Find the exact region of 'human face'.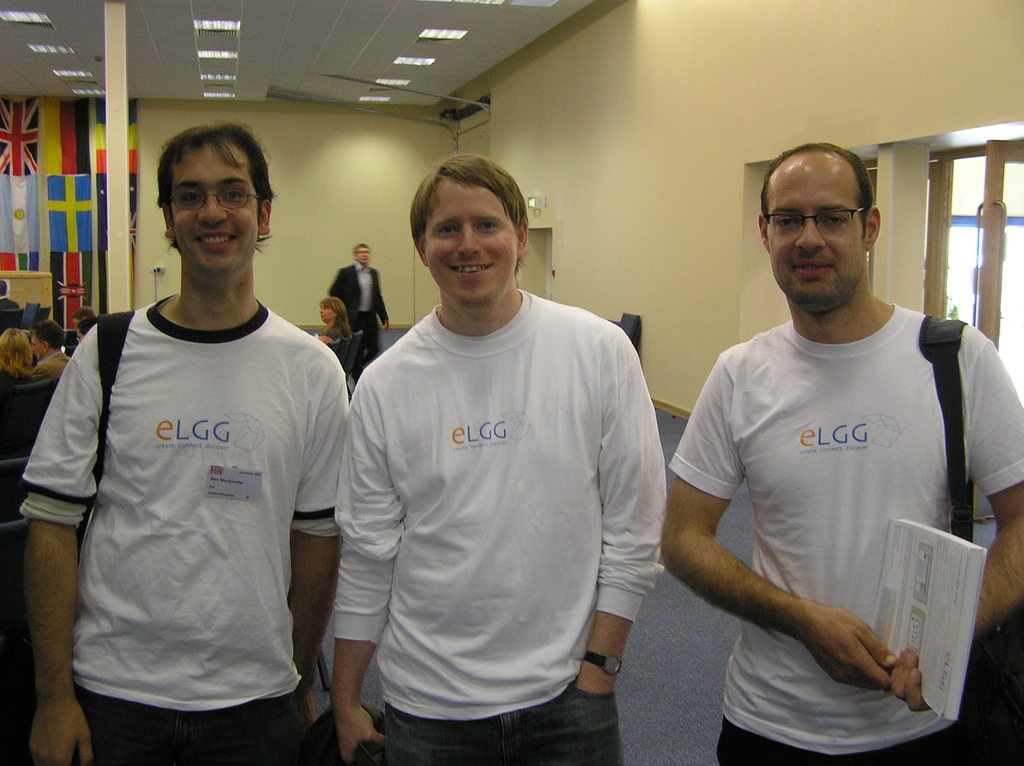
Exact region: bbox=[354, 244, 370, 261].
